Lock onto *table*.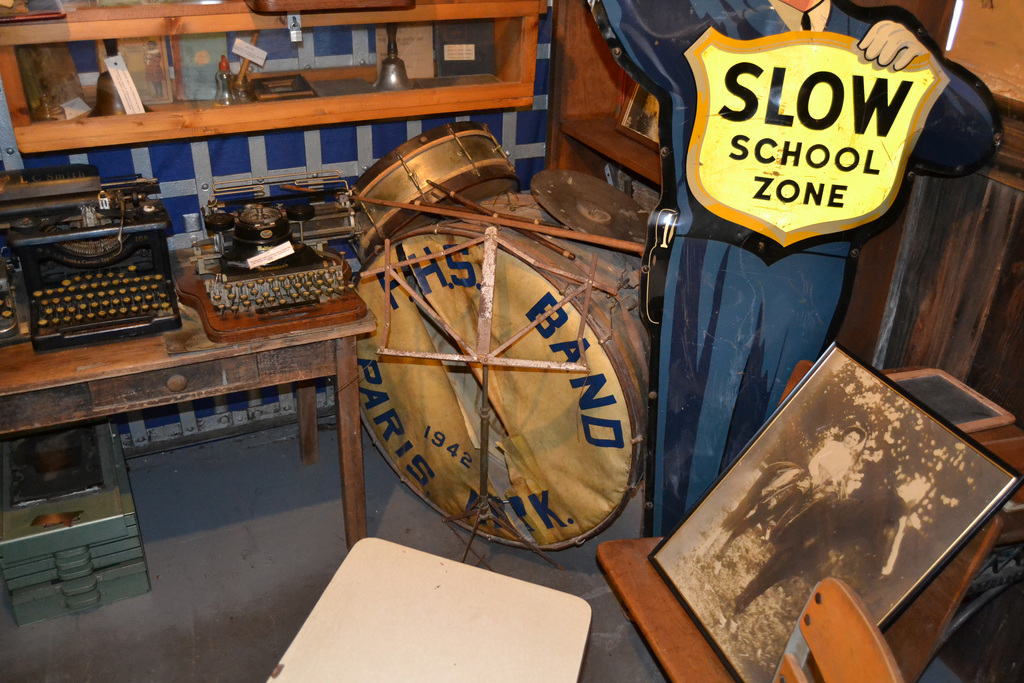
Locked: (x1=0, y1=249, x2=383, y2=557).
